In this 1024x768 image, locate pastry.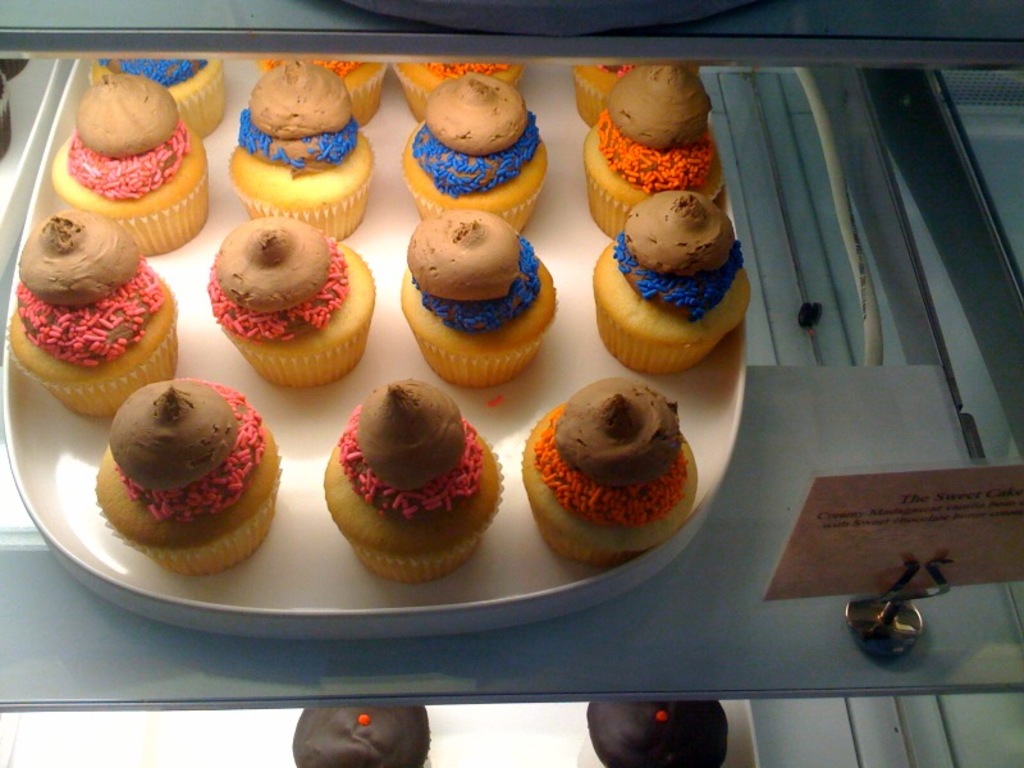
Bounding box: <box>293,704,429,764</box>.
